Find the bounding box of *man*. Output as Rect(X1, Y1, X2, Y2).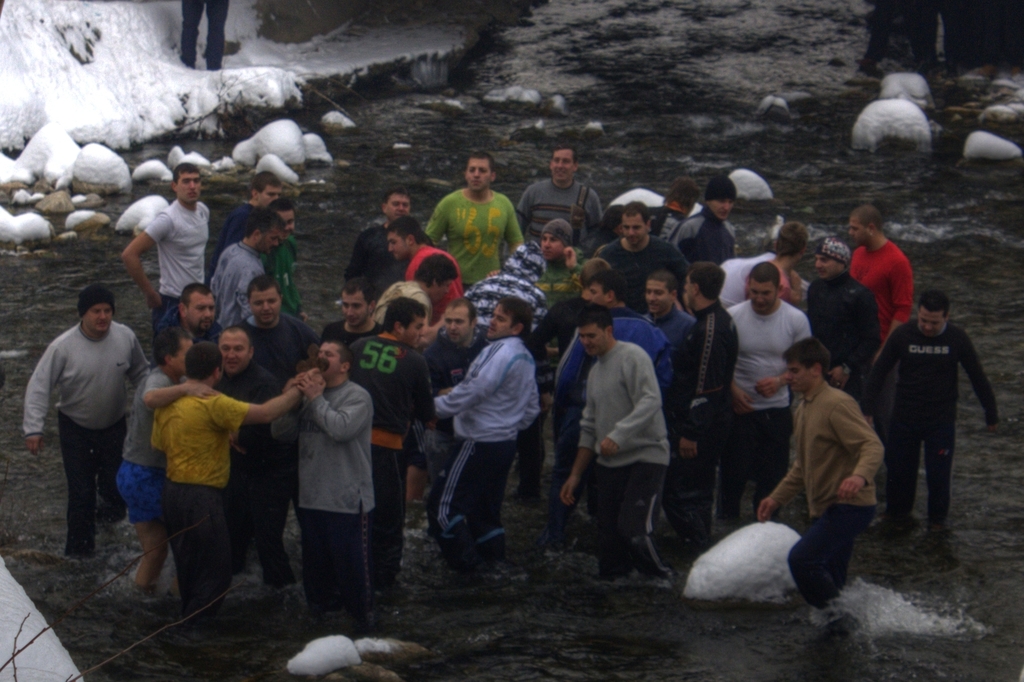
Rect(210, 323, 296, 592).
